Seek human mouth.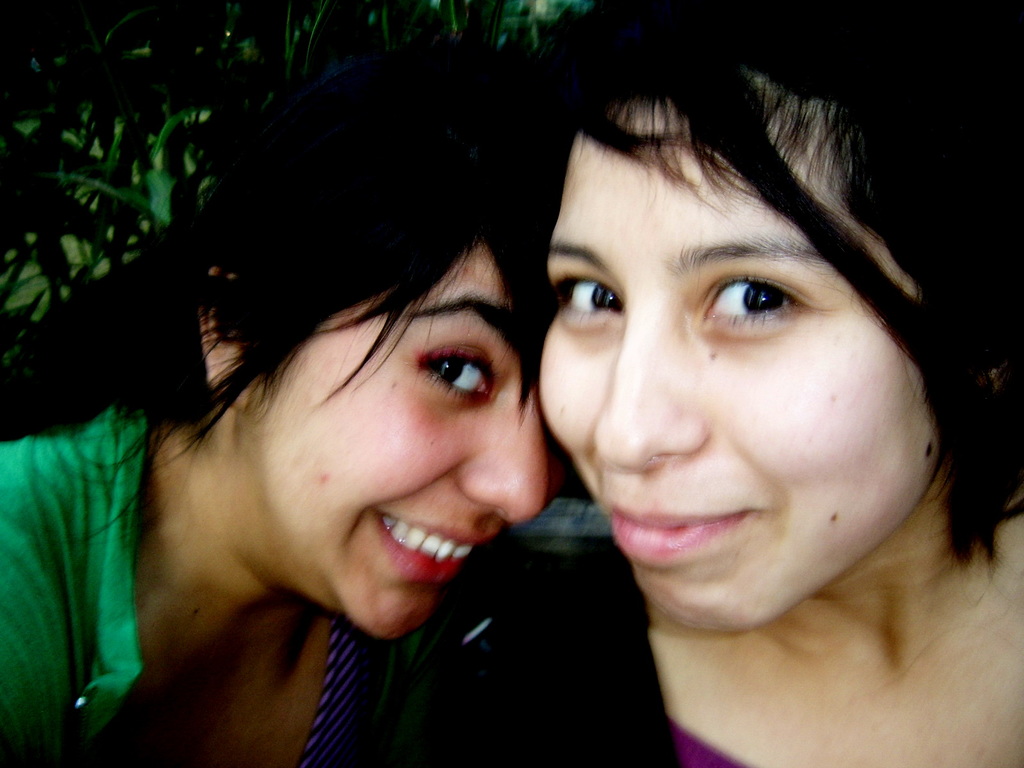
<region>615, 491, 756, 582</region>.
